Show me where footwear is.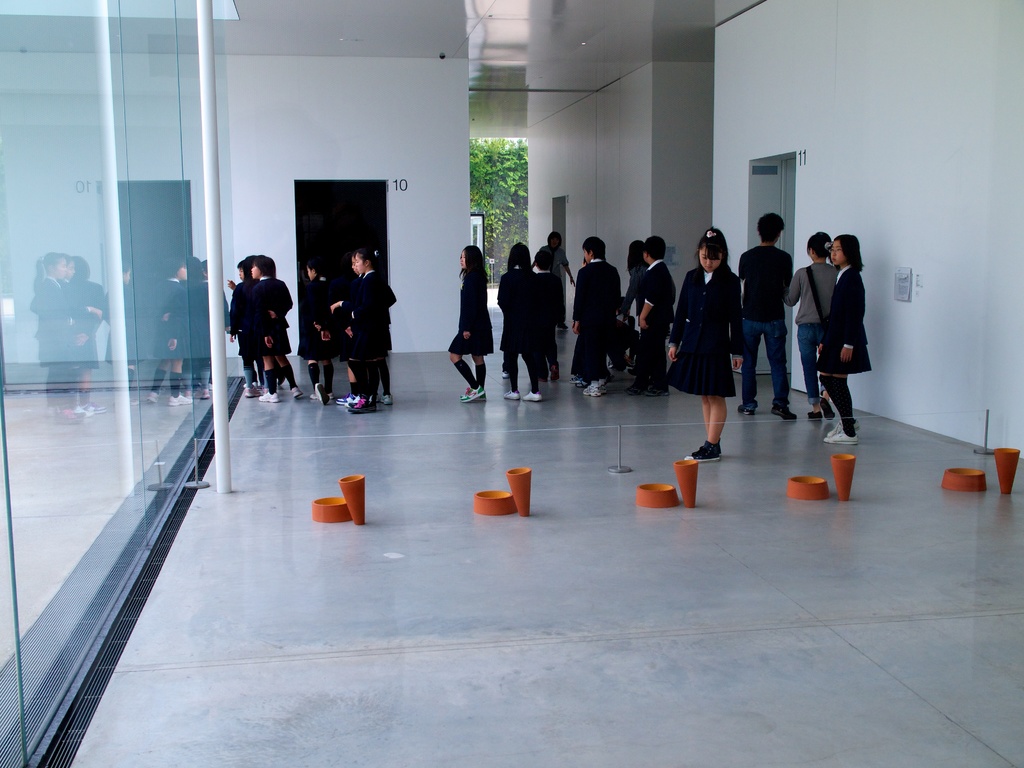
footwear is at [334,394,358,412].
